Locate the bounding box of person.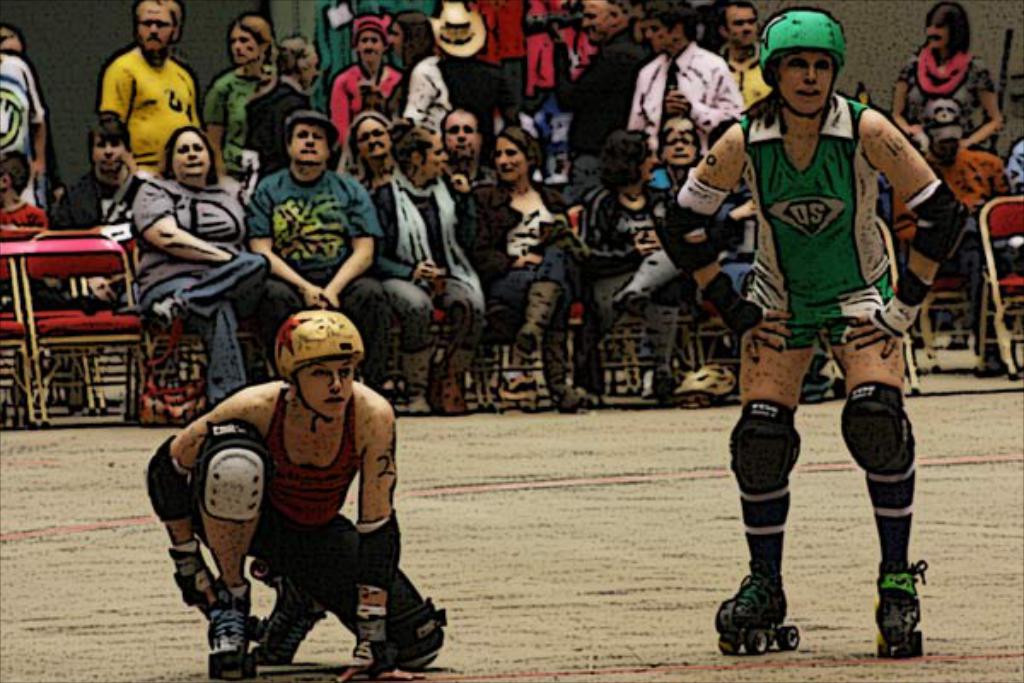
Bounding box: bbox(247, 101, 399, 386).
